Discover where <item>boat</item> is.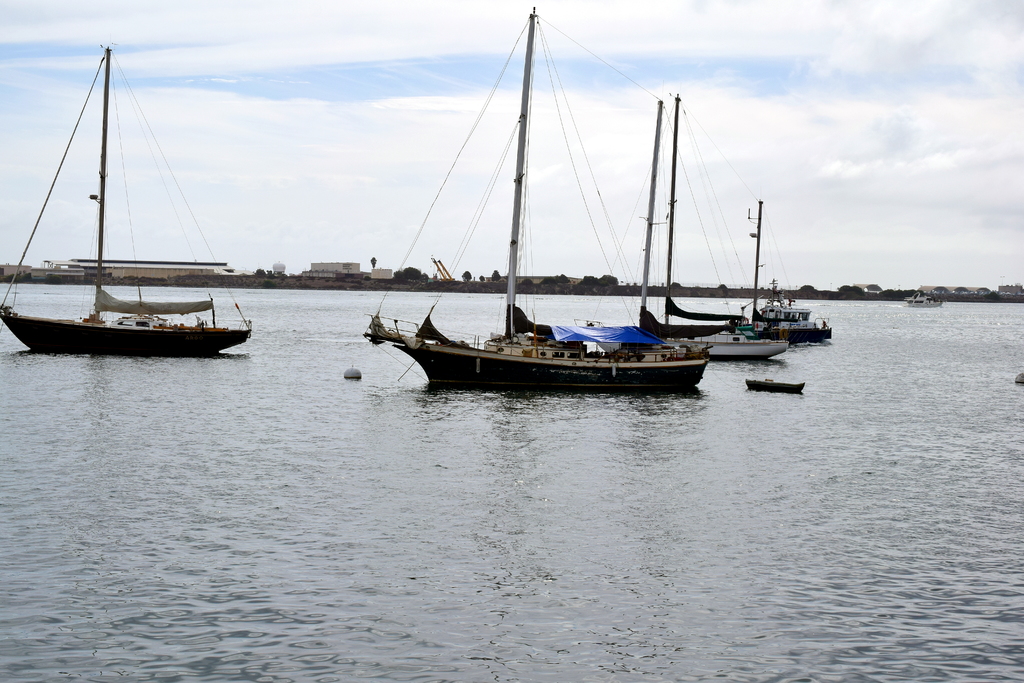
Discovered at x1=750, y1=201, x2=829, y2=341.
